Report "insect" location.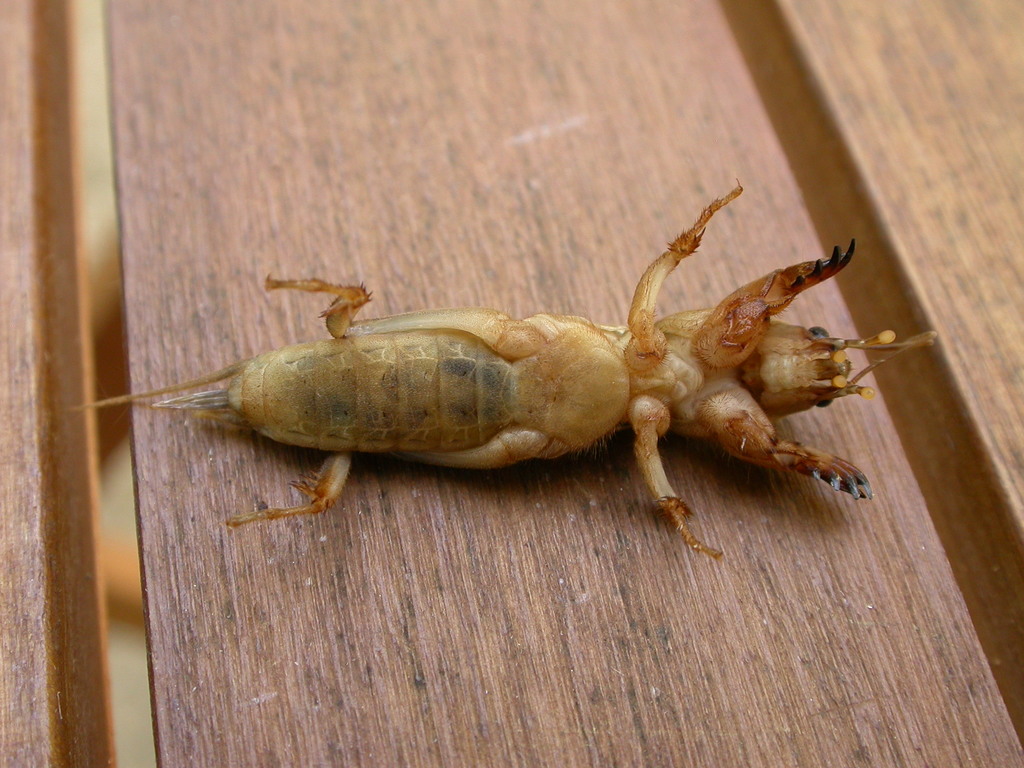
Report: 56:170:943:564.
